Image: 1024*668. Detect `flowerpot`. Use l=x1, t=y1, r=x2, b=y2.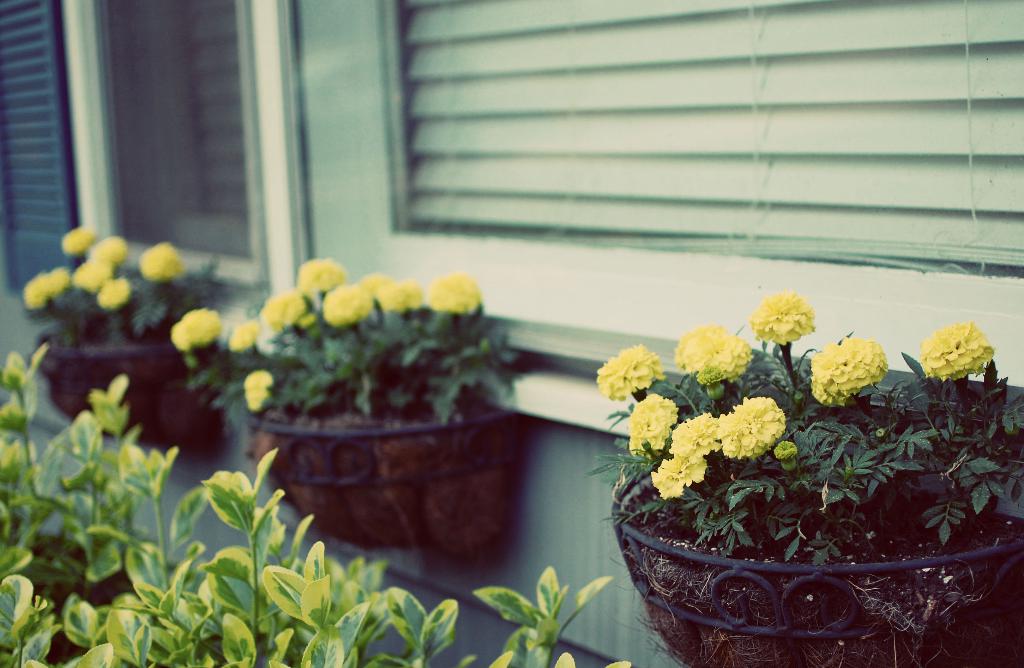
l=35, t=338, r=230, b=465.
